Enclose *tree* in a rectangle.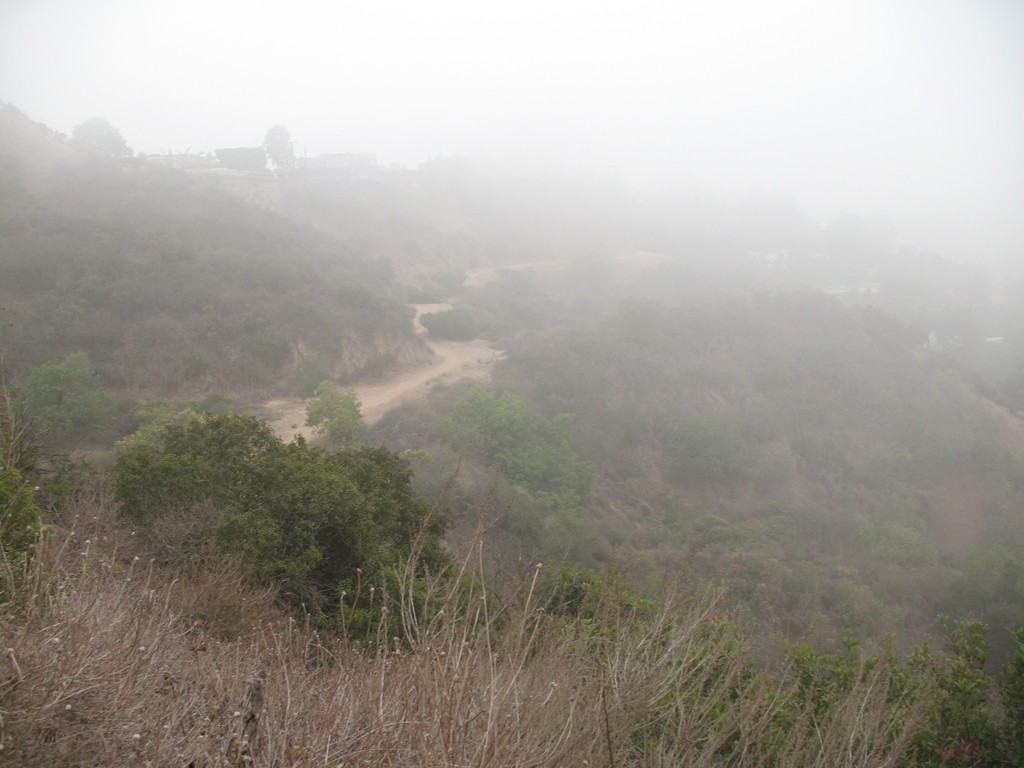
bbox=(96, 406, 465, 648).
